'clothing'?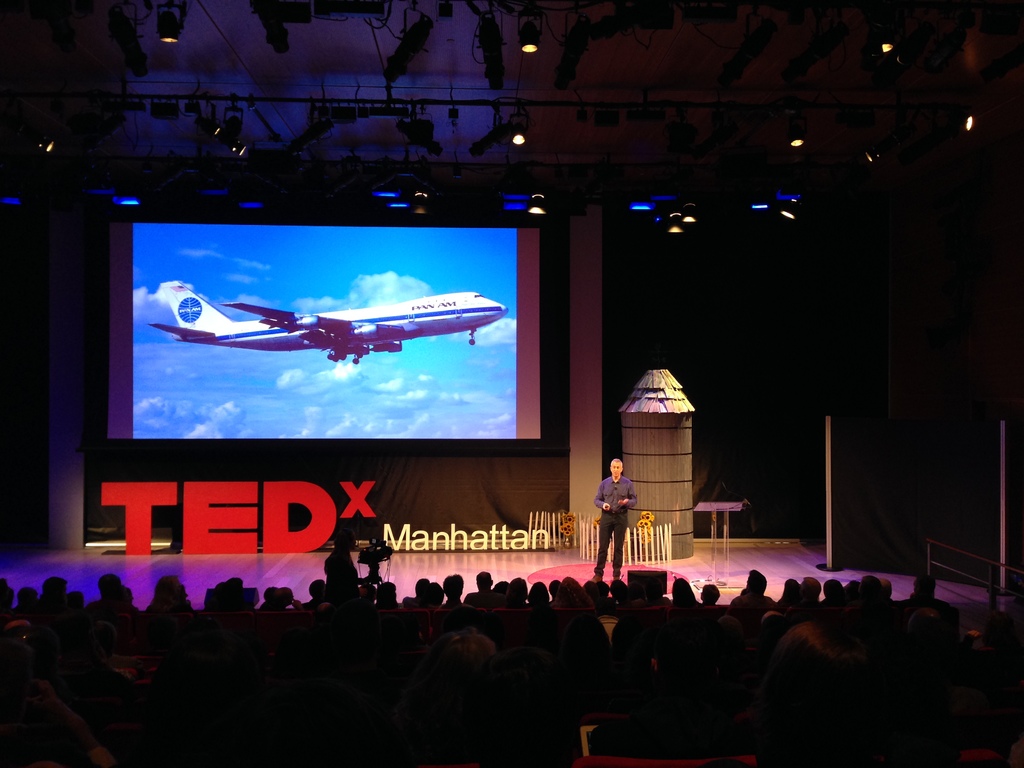
left=595, top=479, right=639, bottom=577
